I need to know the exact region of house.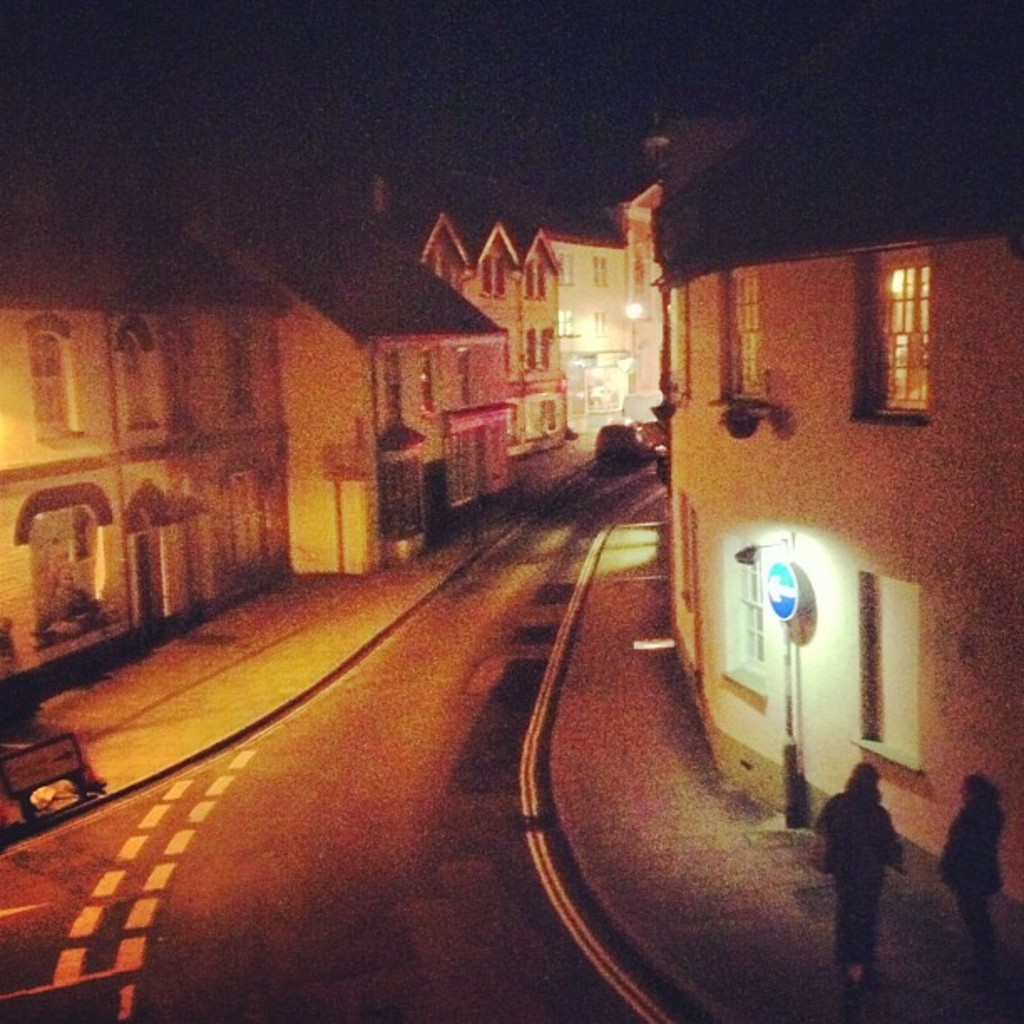
Region: (x1=554, y1=223, x2=649, y2=435).
